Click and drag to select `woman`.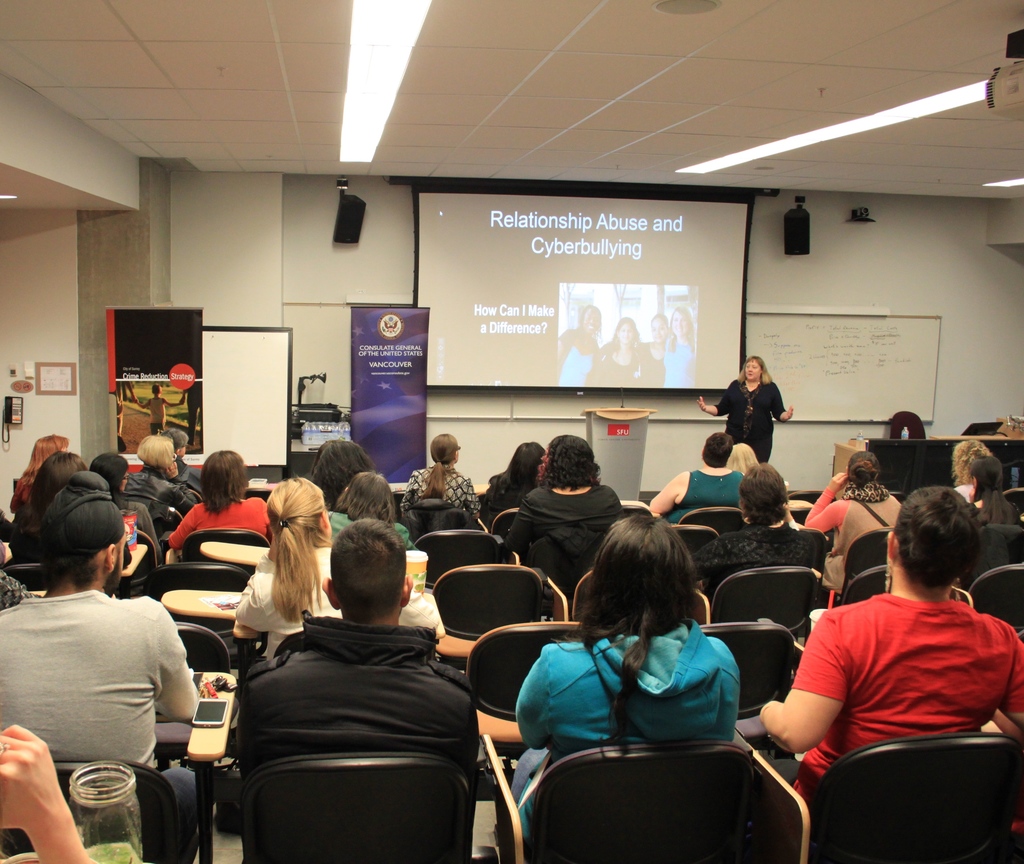
Selection: (90, 454, 168, 568).
